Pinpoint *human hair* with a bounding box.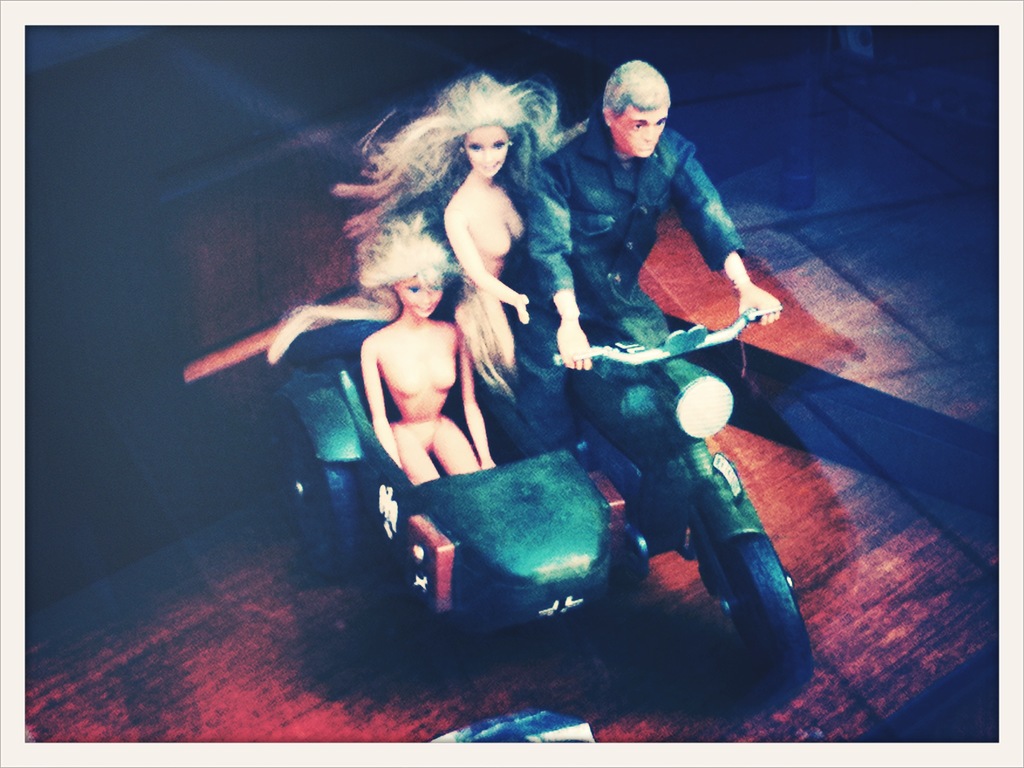
(left=332, top=70, right=561, bottom=239).
